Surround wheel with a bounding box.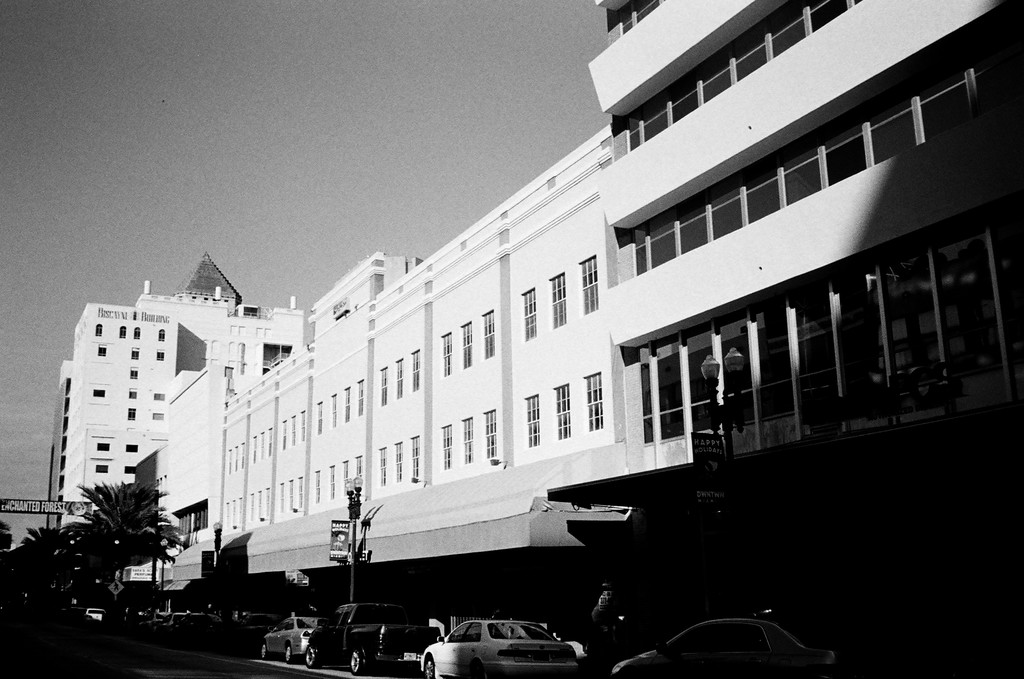
349:646:369:676.
